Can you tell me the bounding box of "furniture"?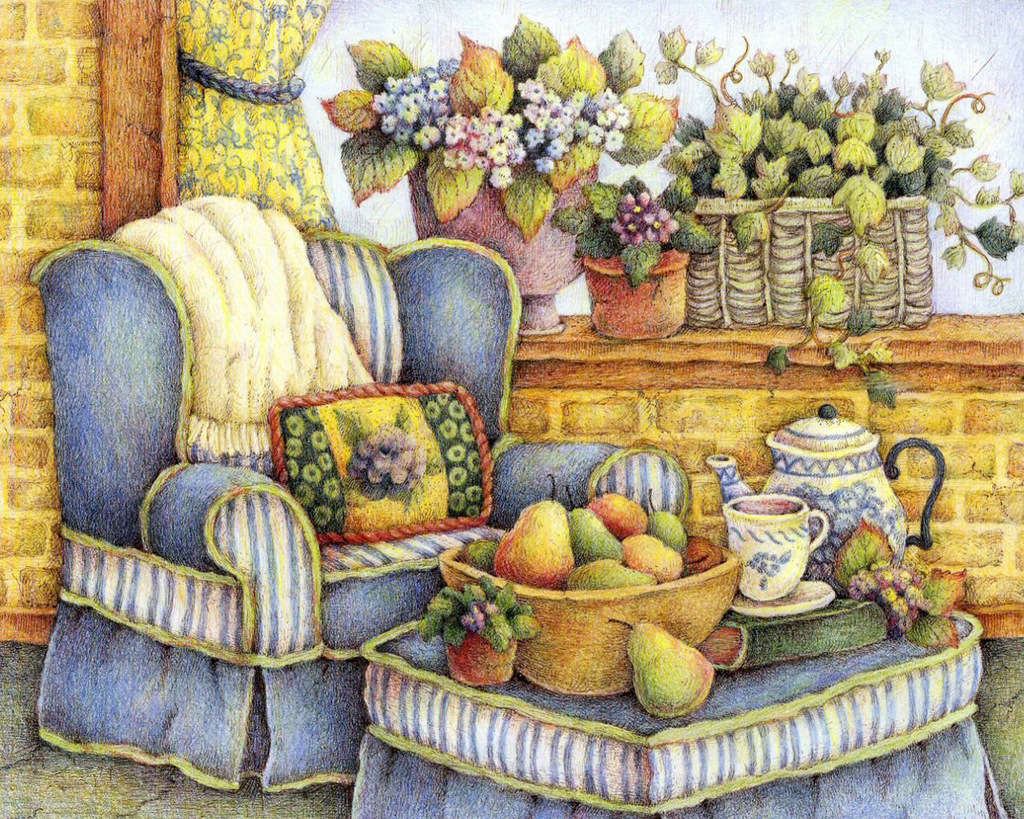
bbox=[354, 609, 1013, 818].
